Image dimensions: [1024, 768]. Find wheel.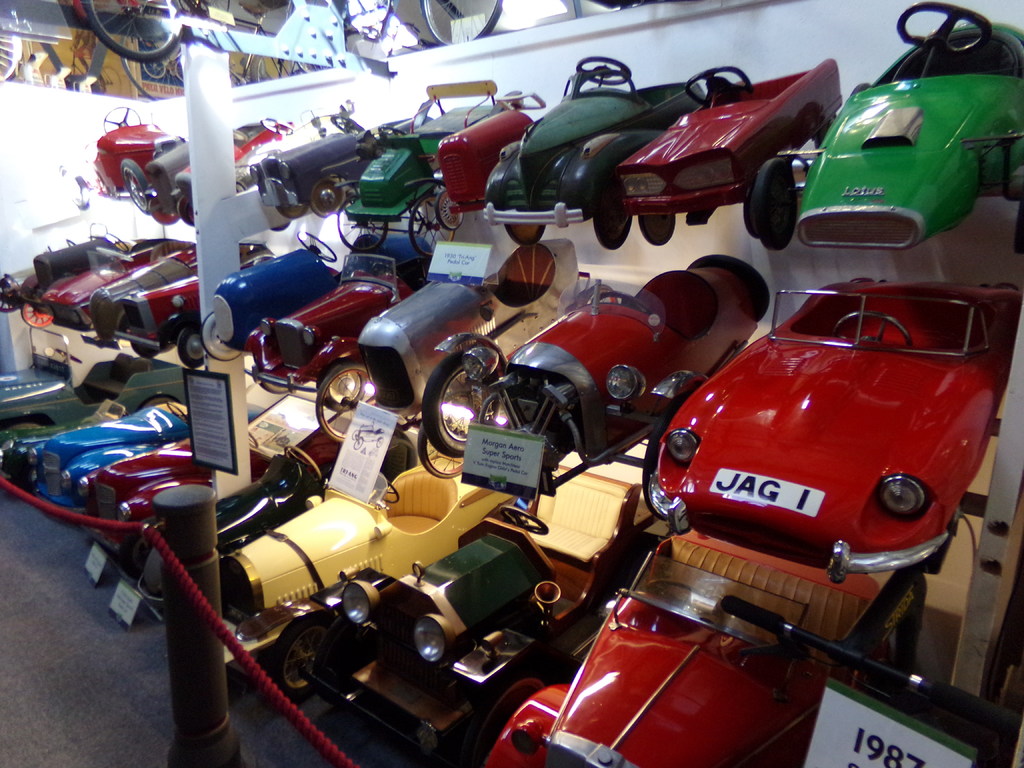
831/313/911/348.
